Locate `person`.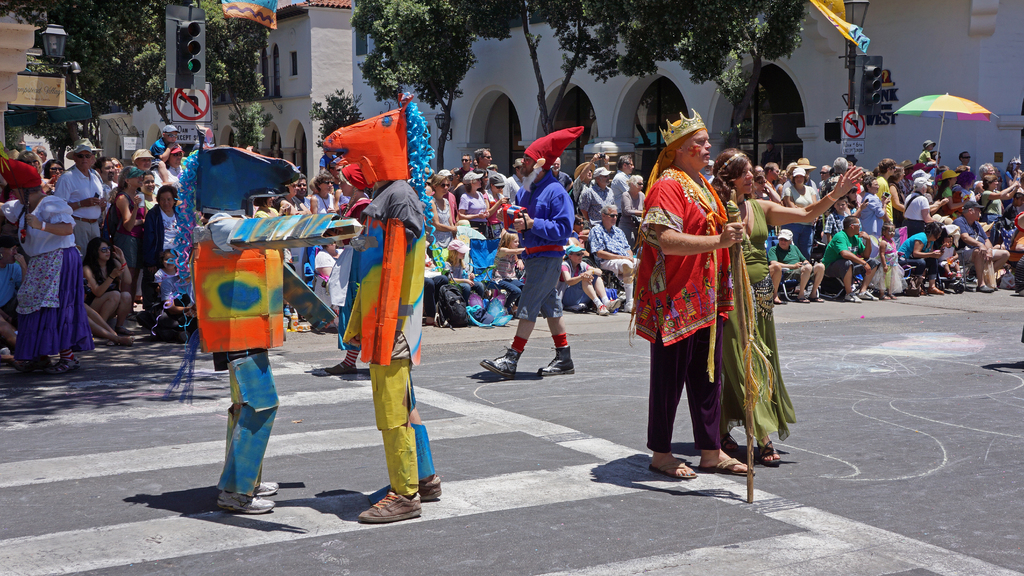
Bounding box: box(593, 202, 641, 307).
